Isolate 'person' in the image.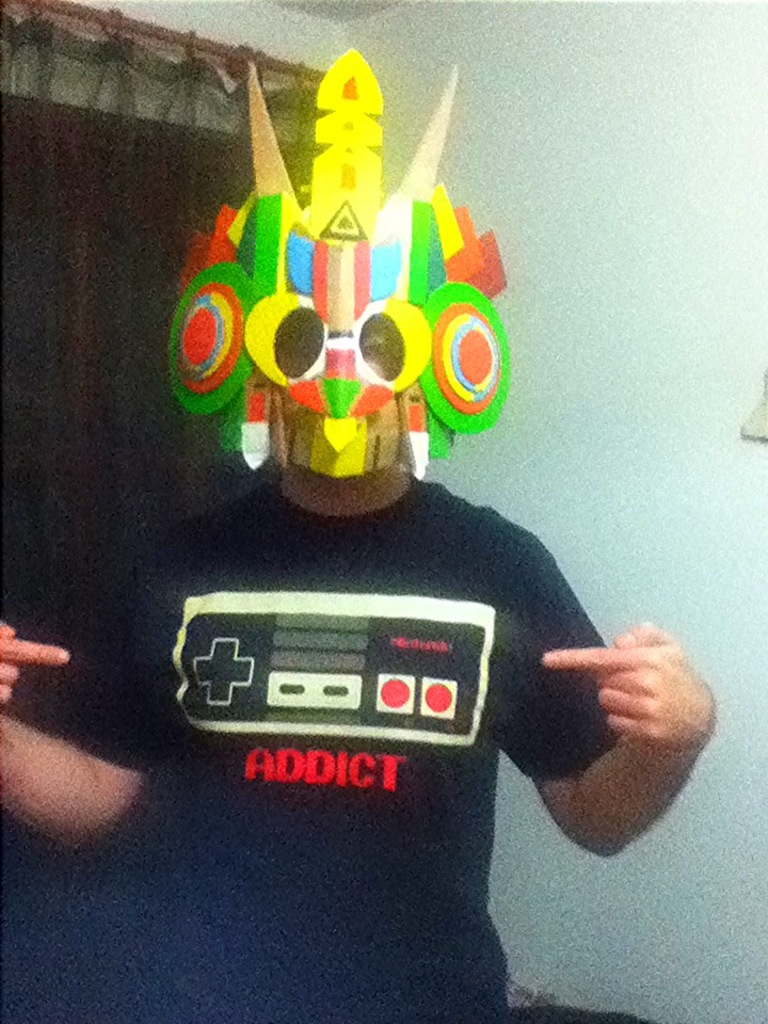
Isolated region: rect(90, 124, 645, 948).
